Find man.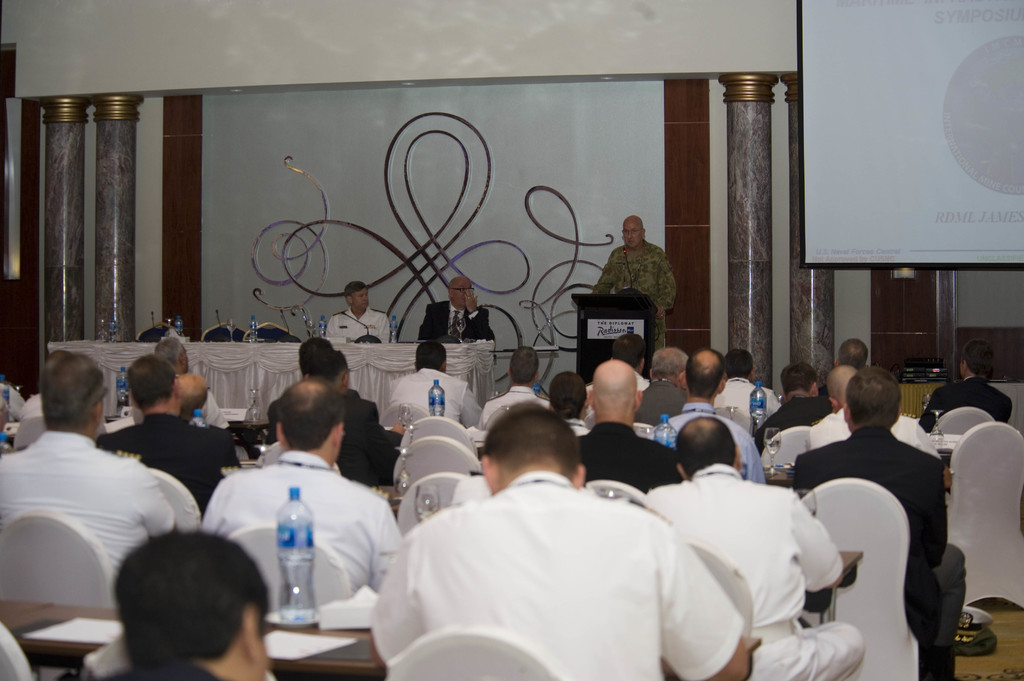
[x1=572, y1=361, x2=695, y2=490].
